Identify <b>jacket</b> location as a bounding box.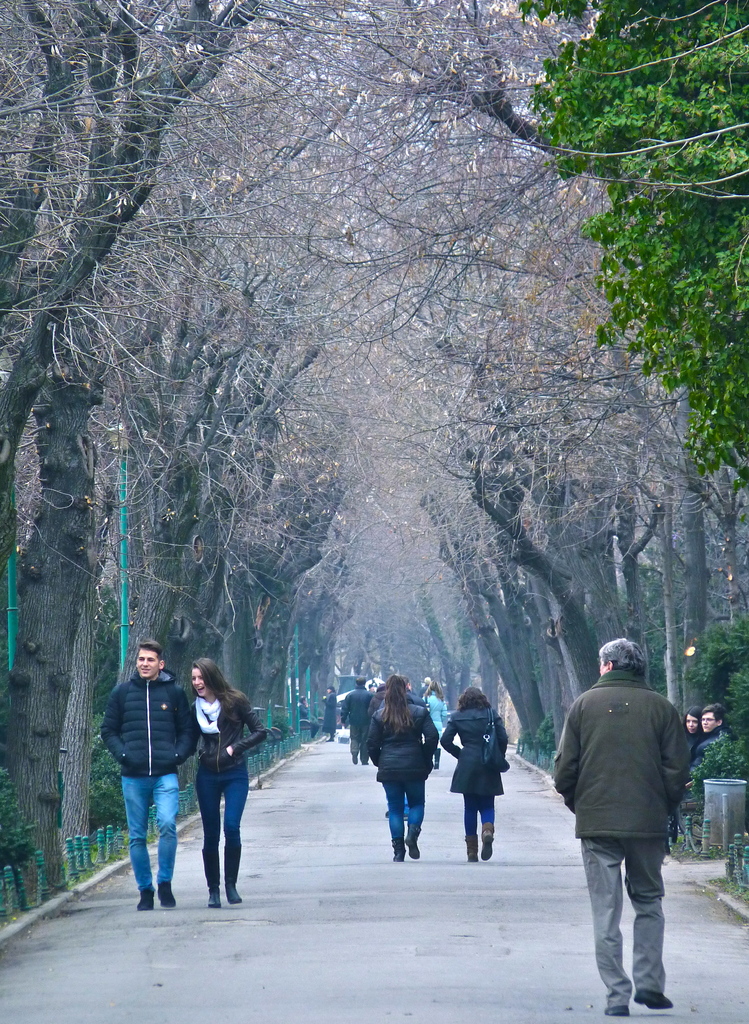
[181, 686, 265, 774].
